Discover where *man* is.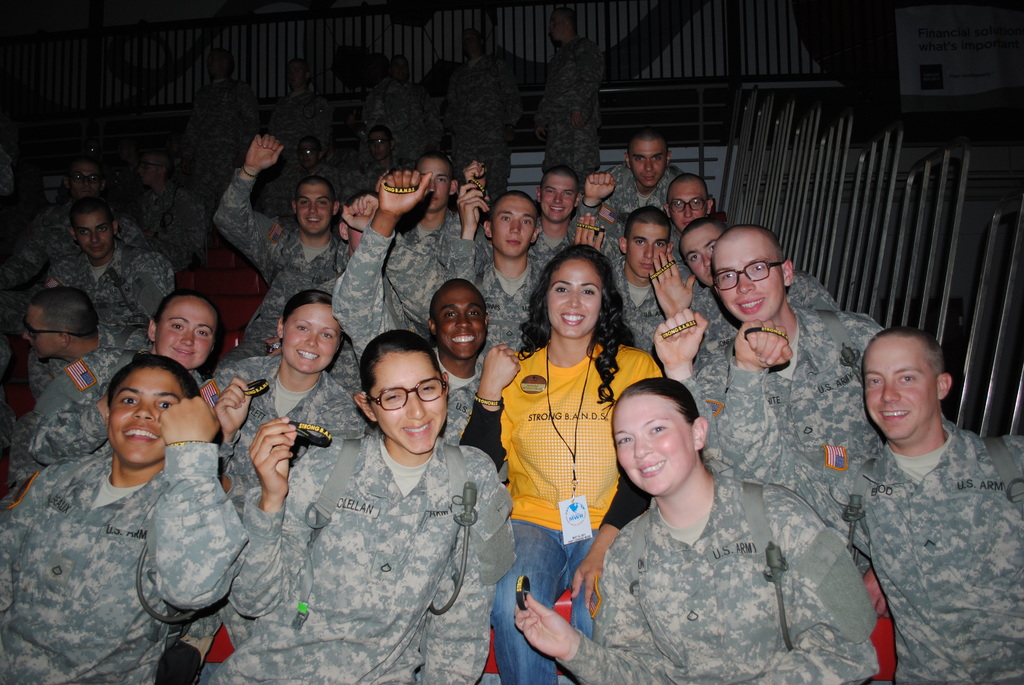
Discovered at 563 169 719 258.
